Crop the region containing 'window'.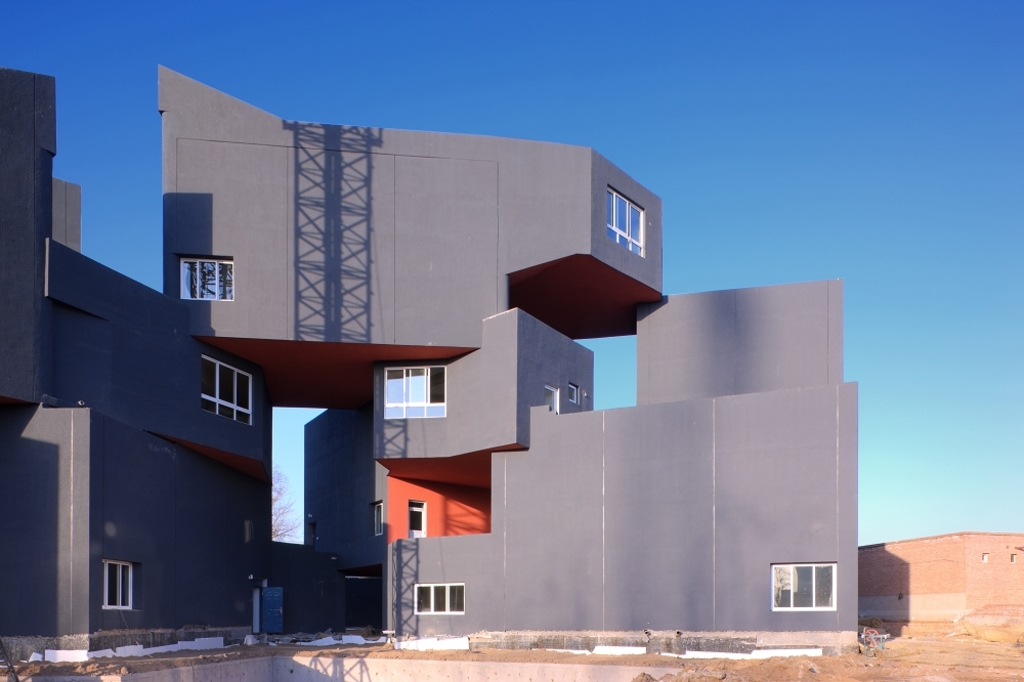
Crop region: (left=770, top=561, right=835, bottom=609).
